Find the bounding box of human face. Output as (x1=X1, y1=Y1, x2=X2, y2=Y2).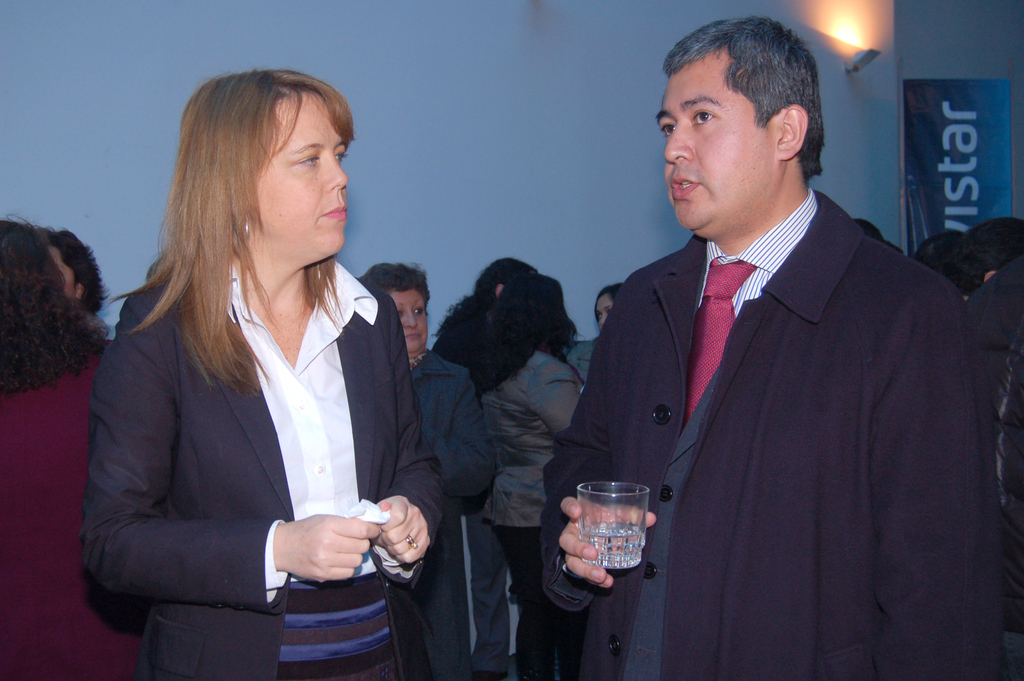
(x1=257, y1=90, x2=347, y2=254).
